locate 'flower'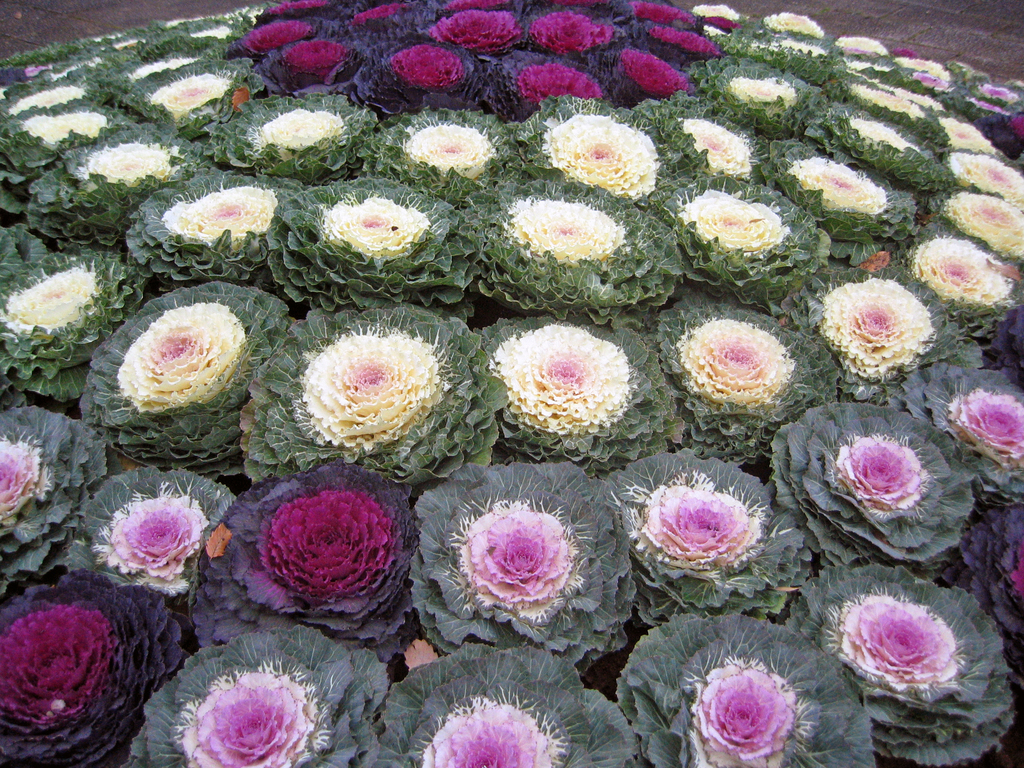
[x1=944, y1=195, x2=1023, y2=253]
